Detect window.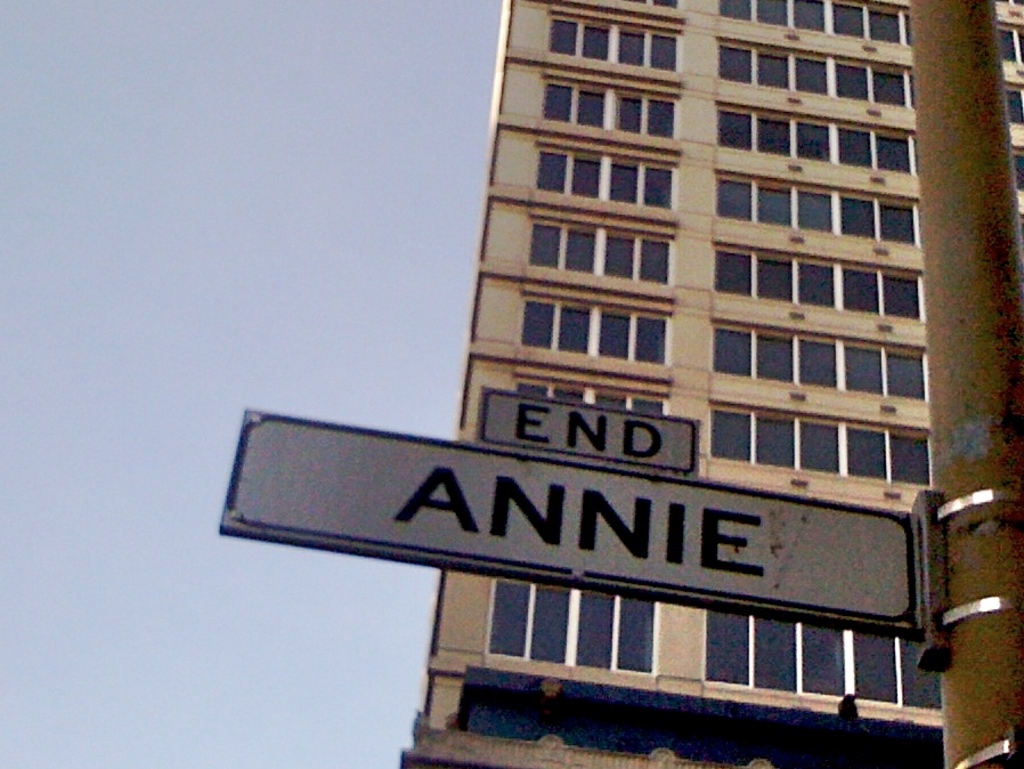
Detected at (left=615, top=30, right=649, bottom=68).
